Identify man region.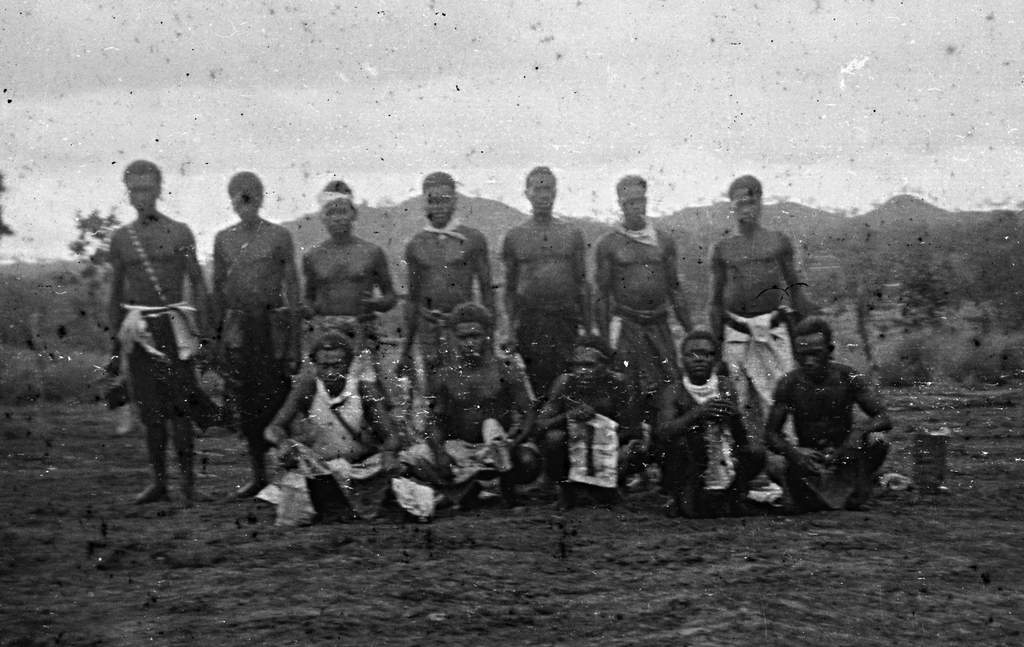
Region: crop(400, 172, 496, 375).
